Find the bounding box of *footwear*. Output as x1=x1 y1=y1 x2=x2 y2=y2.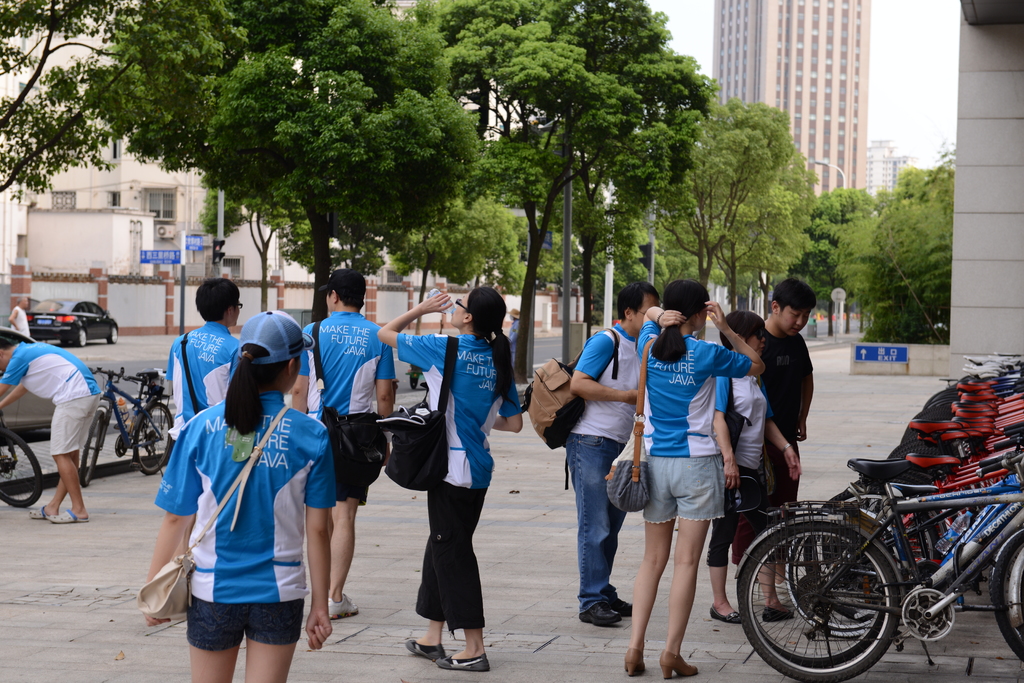
x1=603 y1=593 x2=632 y2=617.
